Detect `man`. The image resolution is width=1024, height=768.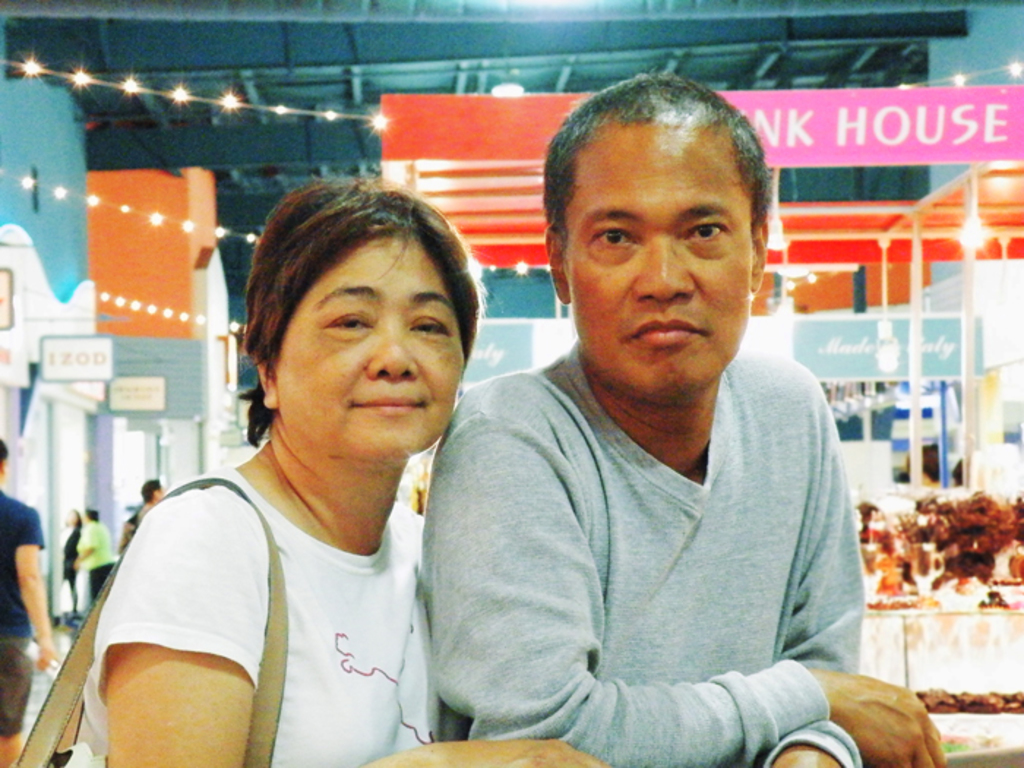
select_region(0, 436, 63, 765).
